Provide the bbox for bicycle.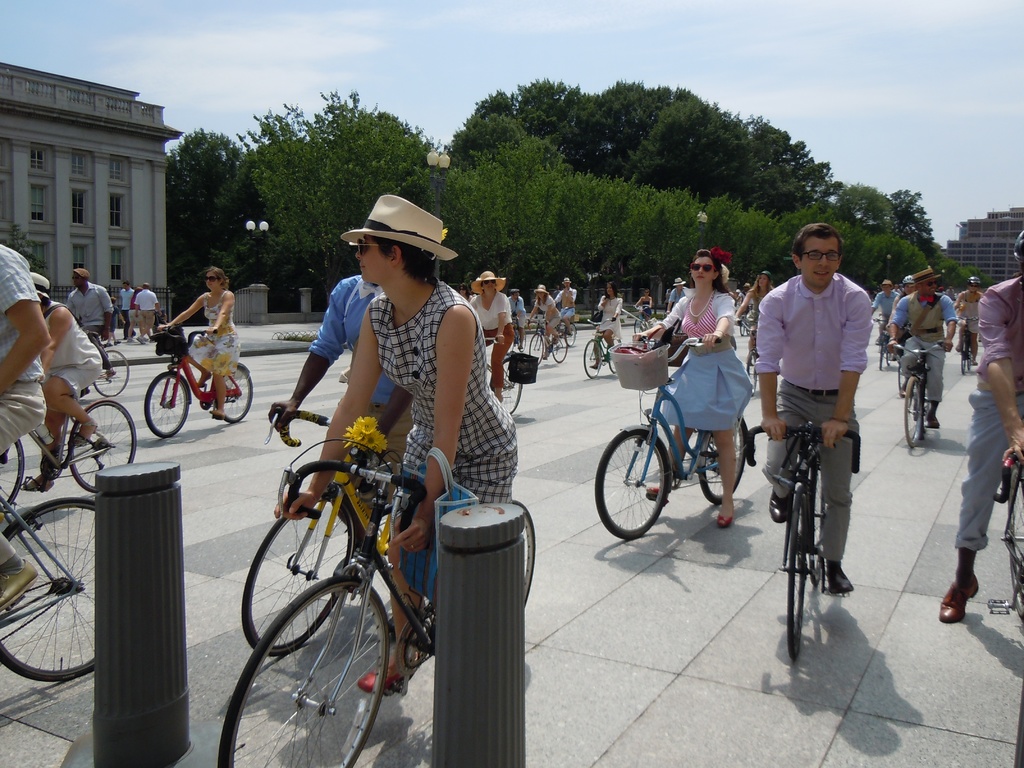
box=[525, 319, 569, 365].
